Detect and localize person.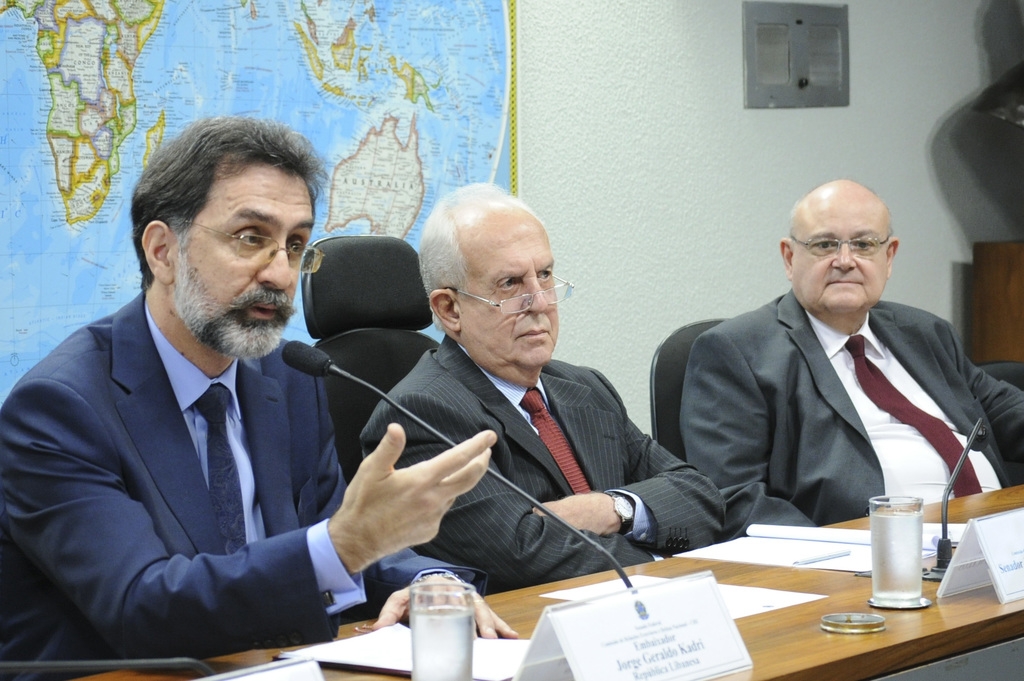
Localized at (x1=678, y1=180, x2=1023, y2=528).
